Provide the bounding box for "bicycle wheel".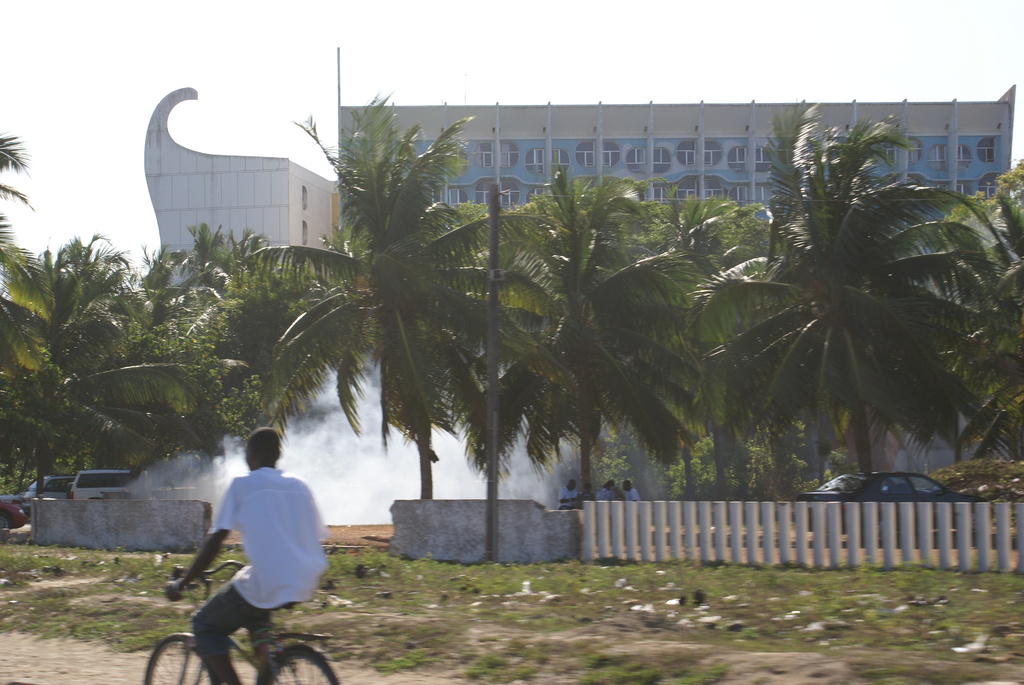
region(261, 647, 342, 684).
